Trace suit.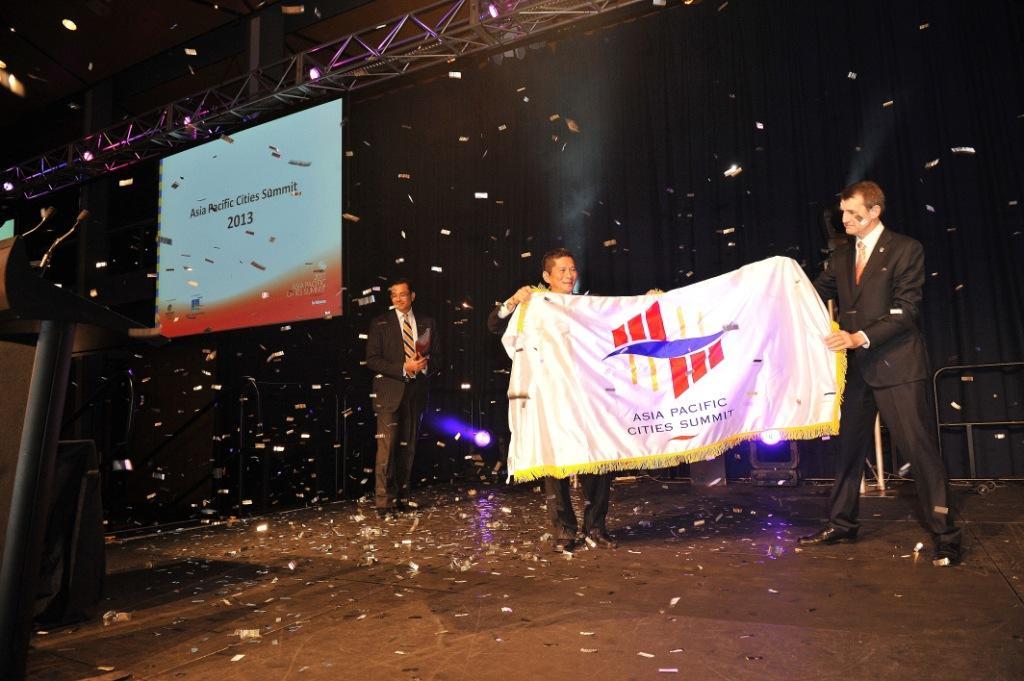
Traced to BBox(486, 288, 608, 541).
